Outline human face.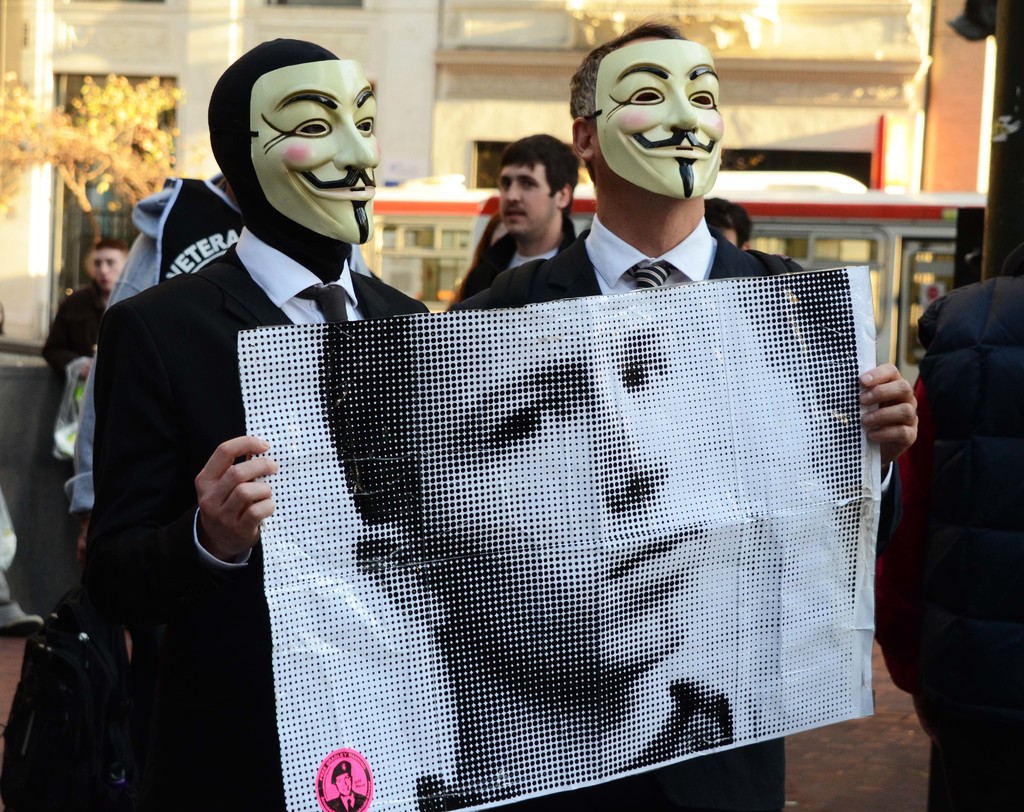
Outline: <box>497,160,559,234</box>.
